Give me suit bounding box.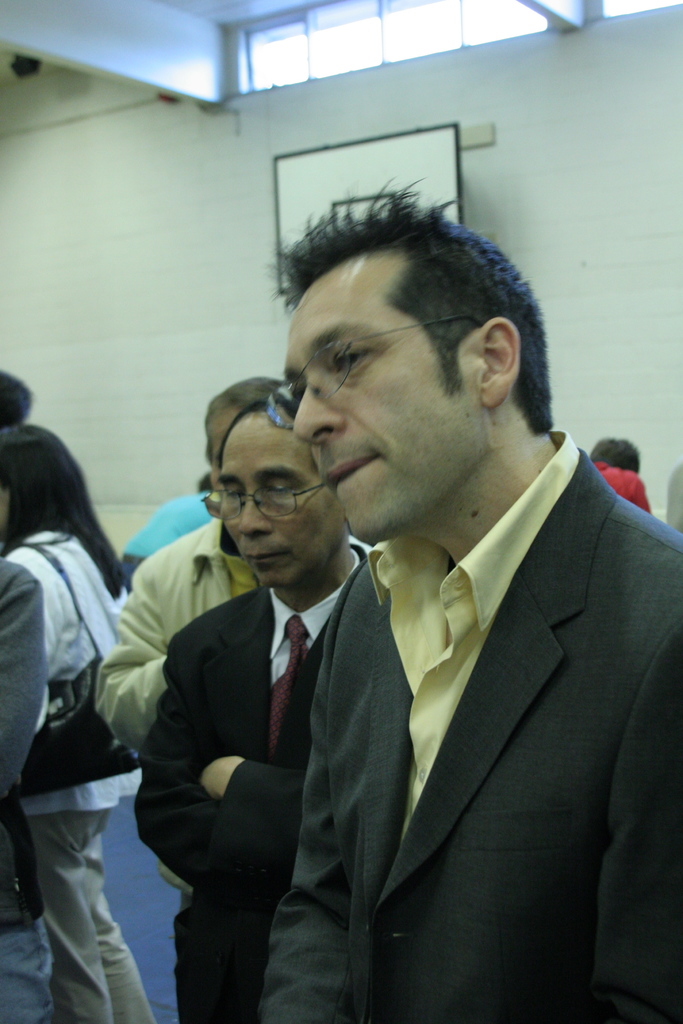
Rect(262, 424, 682, 1023).
